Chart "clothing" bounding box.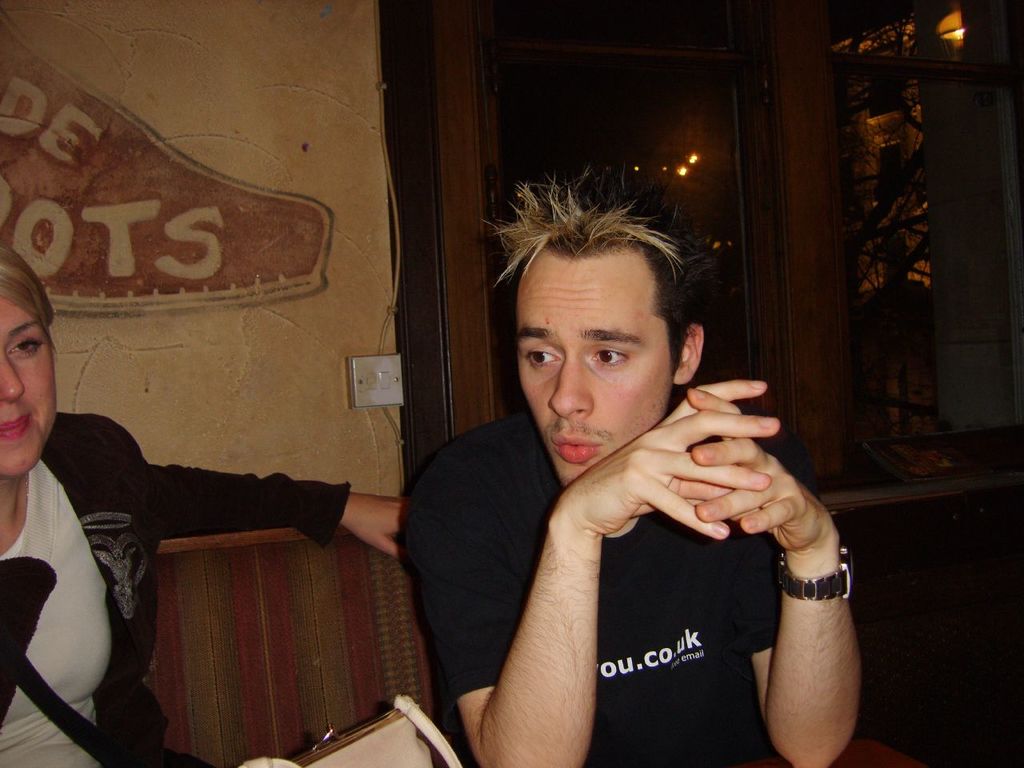
Charted: <region>404, 392, 779, 767</region>.
